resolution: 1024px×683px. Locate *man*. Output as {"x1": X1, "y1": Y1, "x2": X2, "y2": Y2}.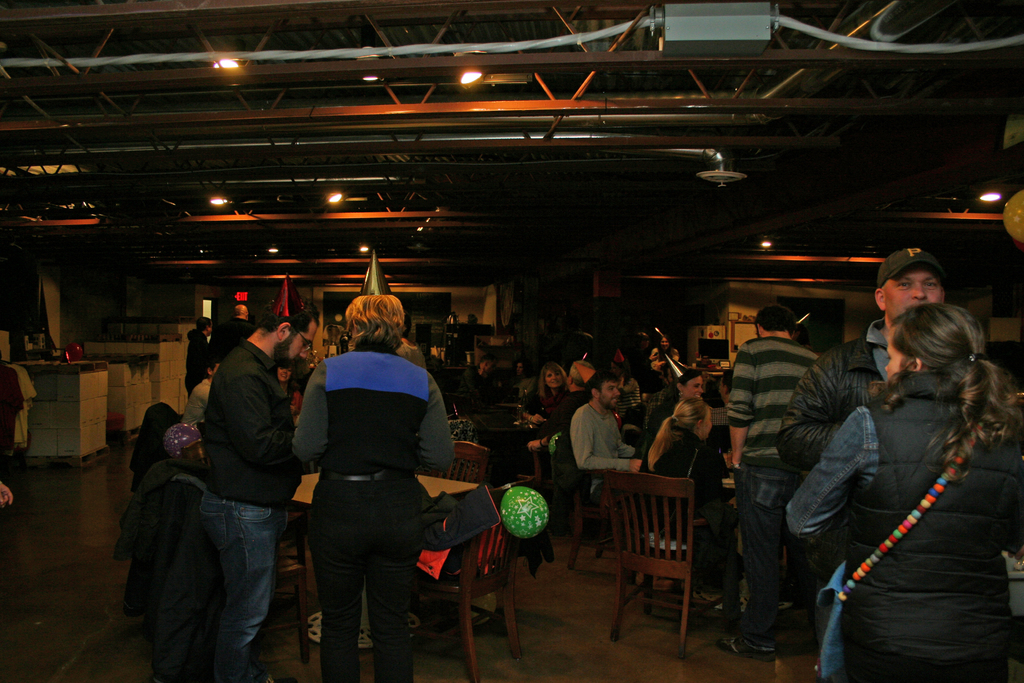
{"x1": 515, "y1": 360, "x2": 536, "y2": 393}.
